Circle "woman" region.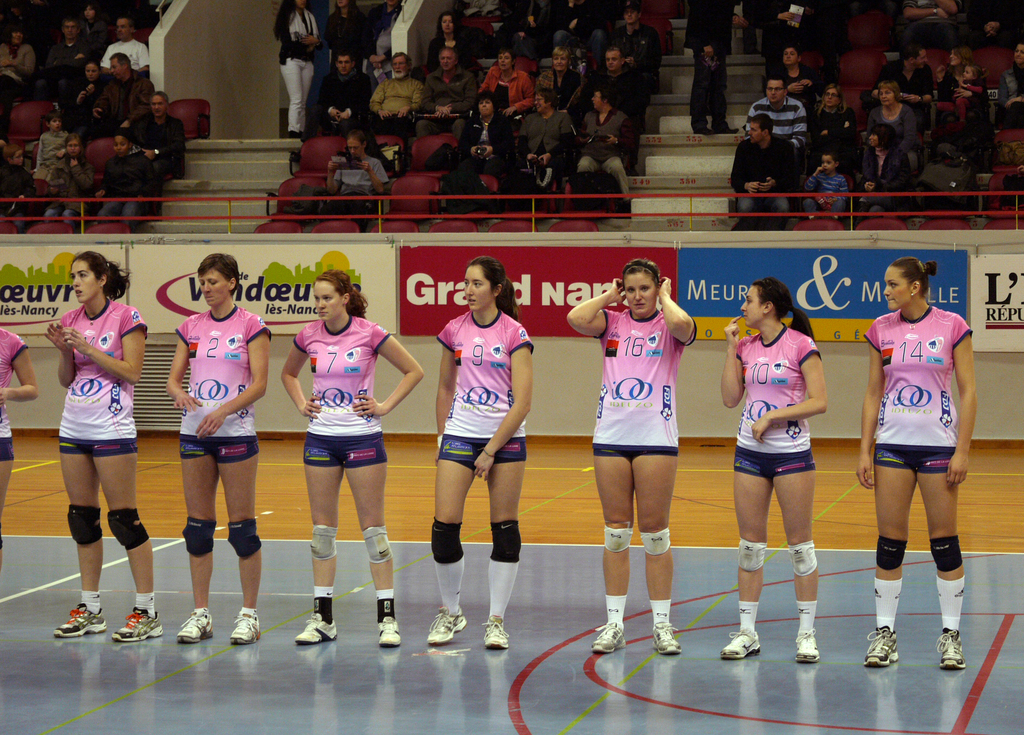
Region: <box>278,270,428,657</box>.
